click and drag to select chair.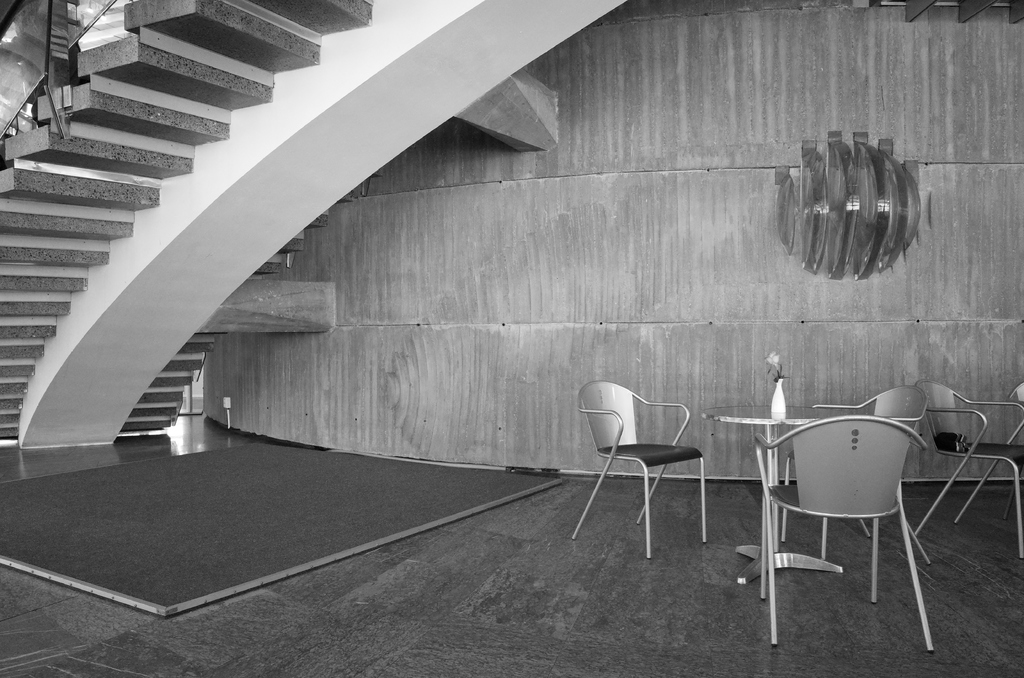
Selection: box=[909, 375, 1023, 560].
